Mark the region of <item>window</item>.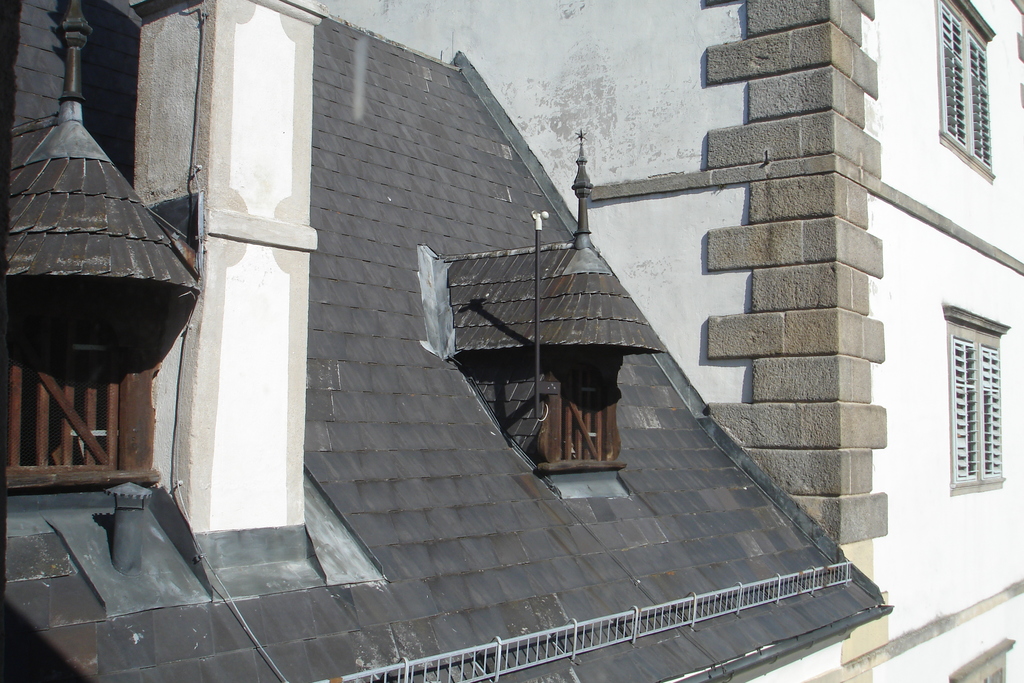
Region: <region>913, 15, 1014, 190</region>.
